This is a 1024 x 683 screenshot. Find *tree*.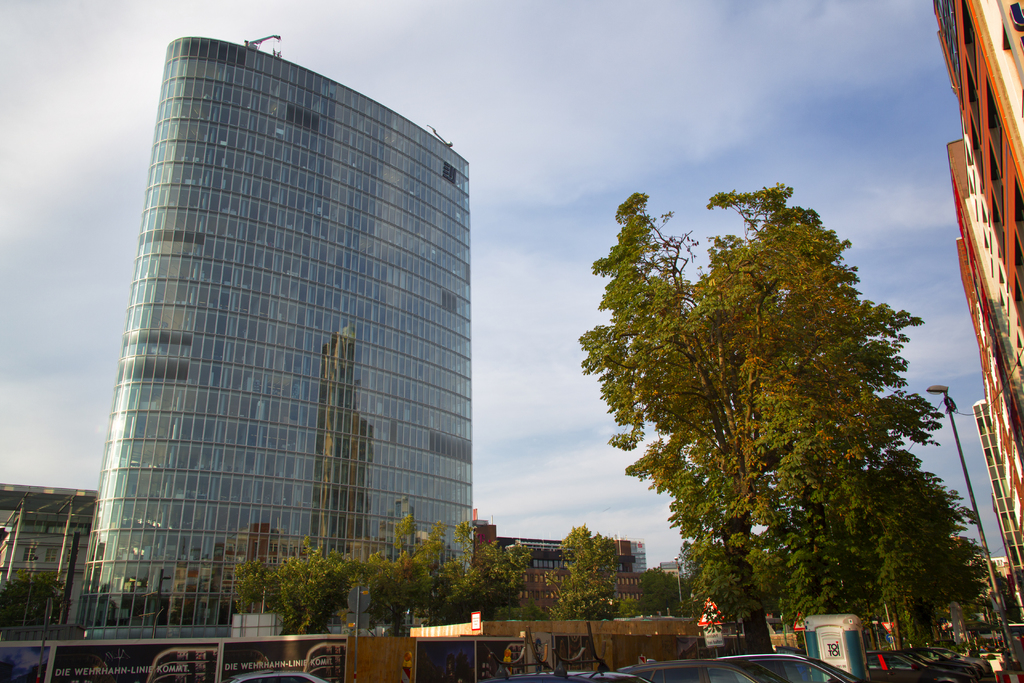
Bounding box: box=[778, 225, 994, 640].
